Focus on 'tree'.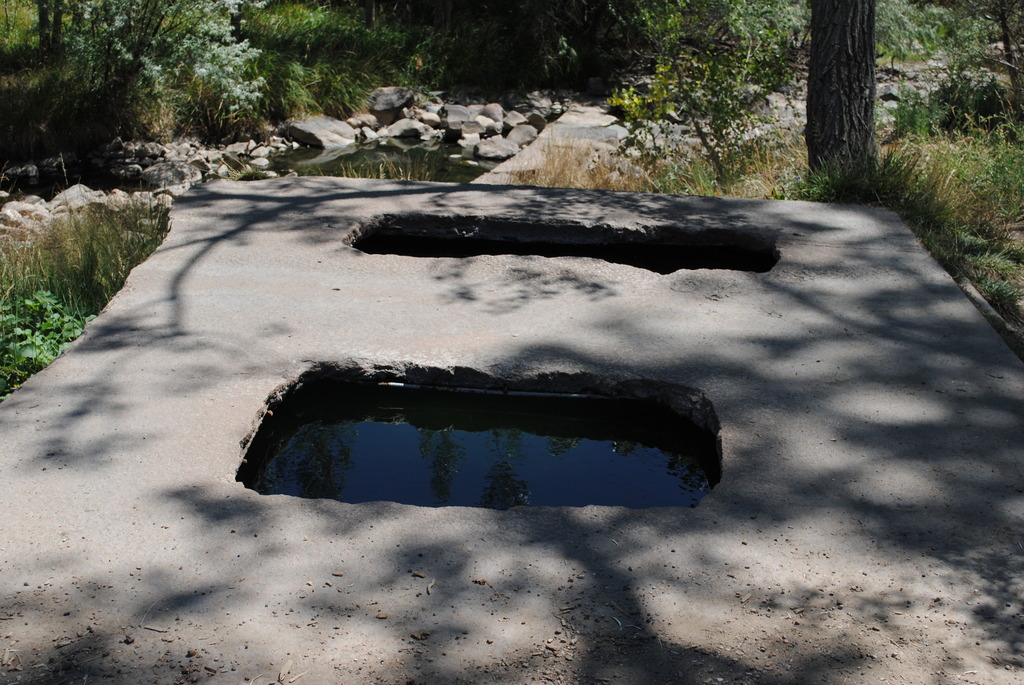
Focused at crop(603, 0, 783, 184).
